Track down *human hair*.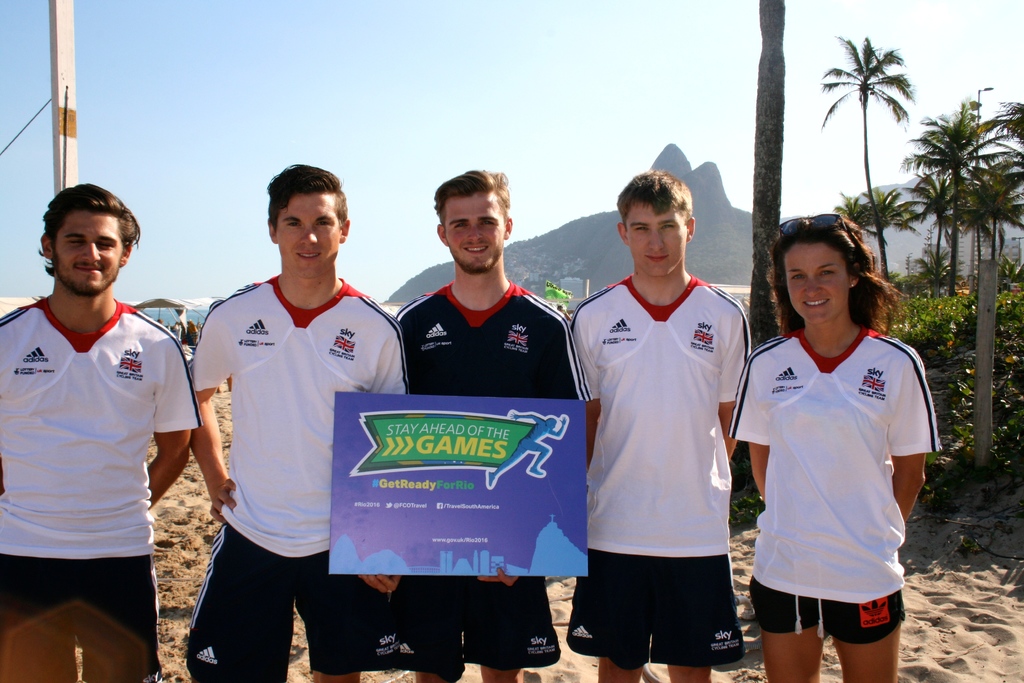
Tracked to <box>779,213,895,352</box>.
